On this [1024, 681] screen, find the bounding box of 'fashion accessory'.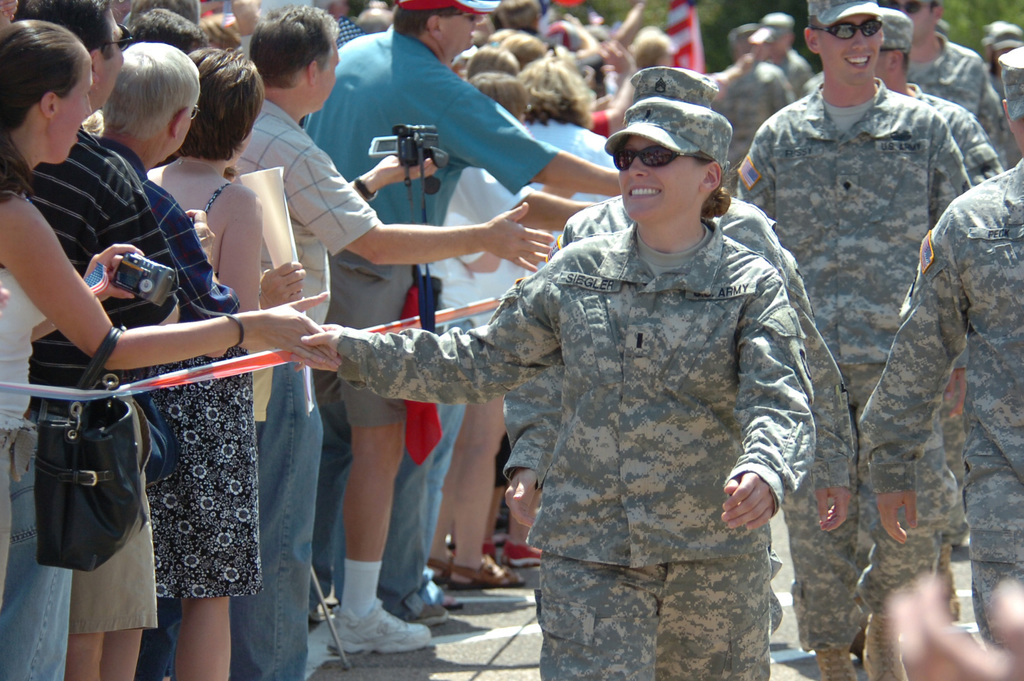
Bounding box: detection(107, 24, 132, 50).
